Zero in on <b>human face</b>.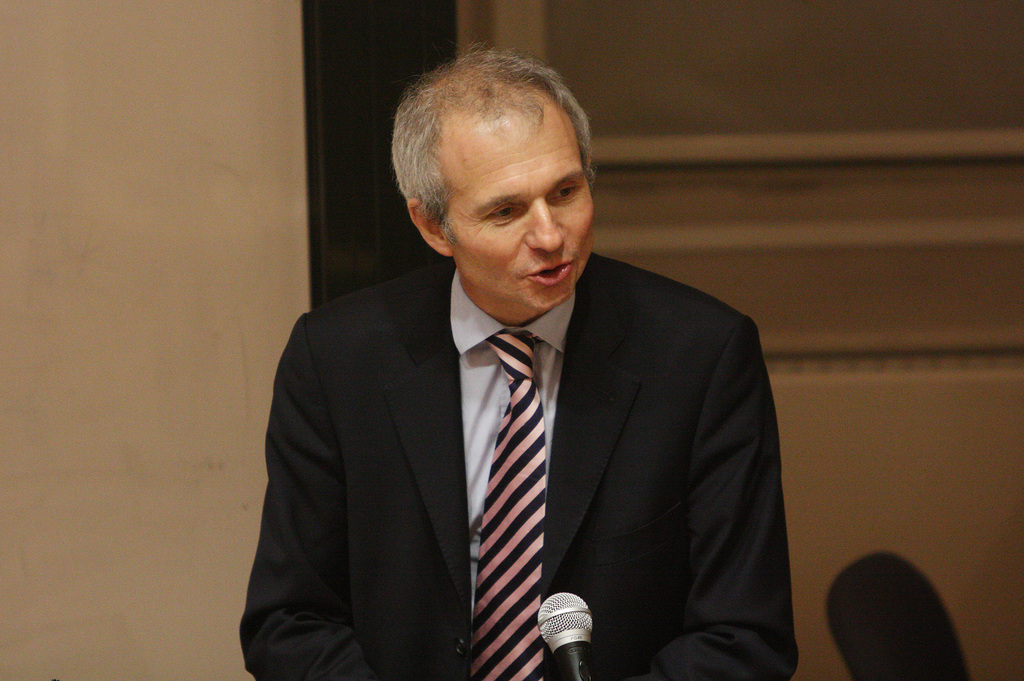
Zeroed in: (454,117,595,304).
